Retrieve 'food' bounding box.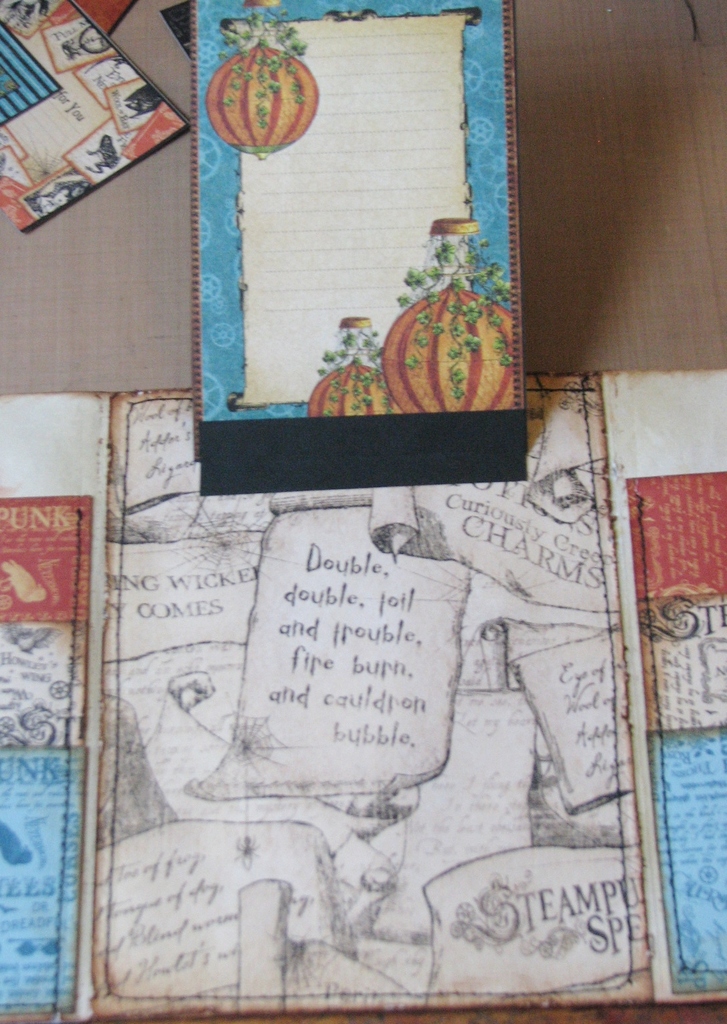
Bounding box: <box>212,48,325,135</box>.
